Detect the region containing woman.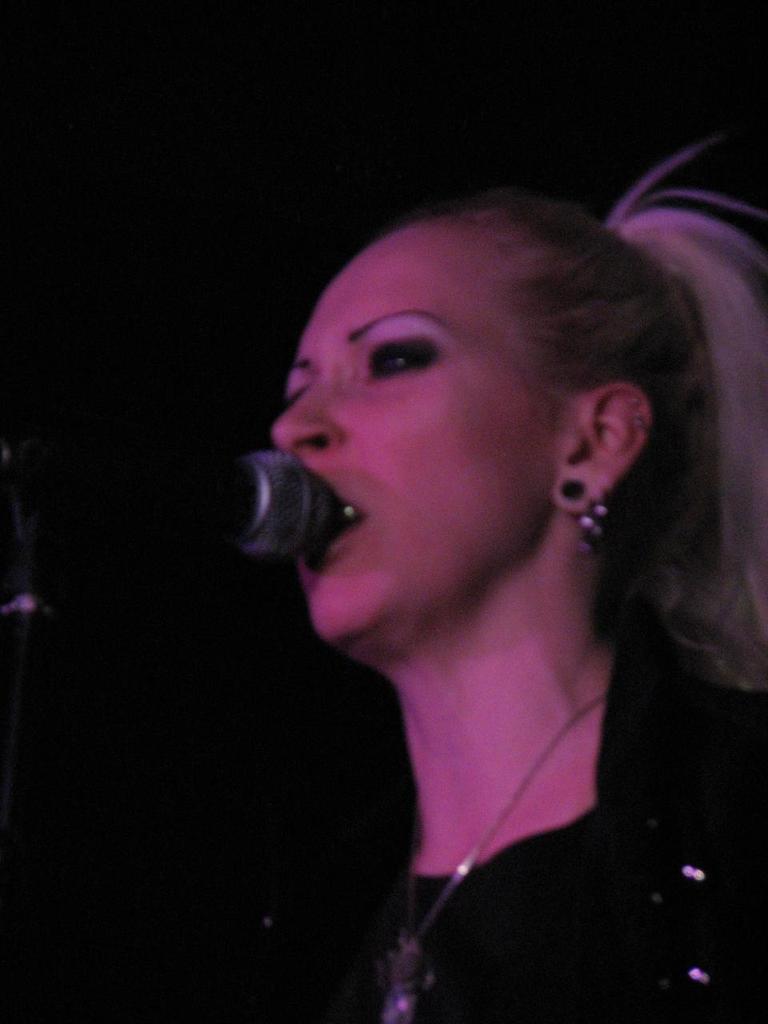
<bbox>185, 164, 767, 1023</bbox>.
